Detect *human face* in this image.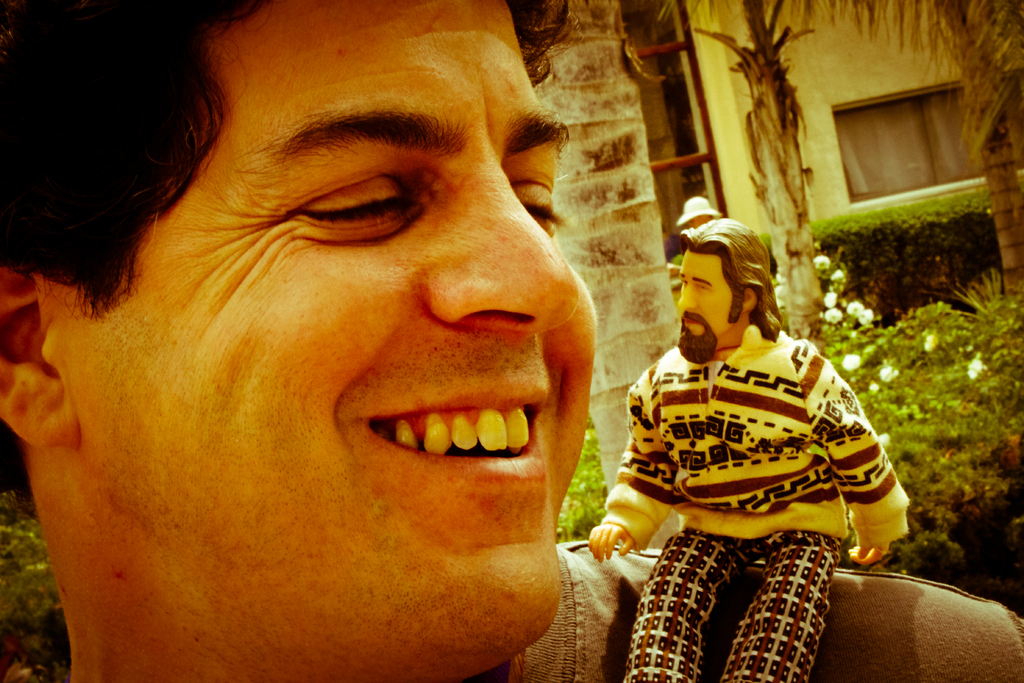
Detection: 63,2,599,682.
